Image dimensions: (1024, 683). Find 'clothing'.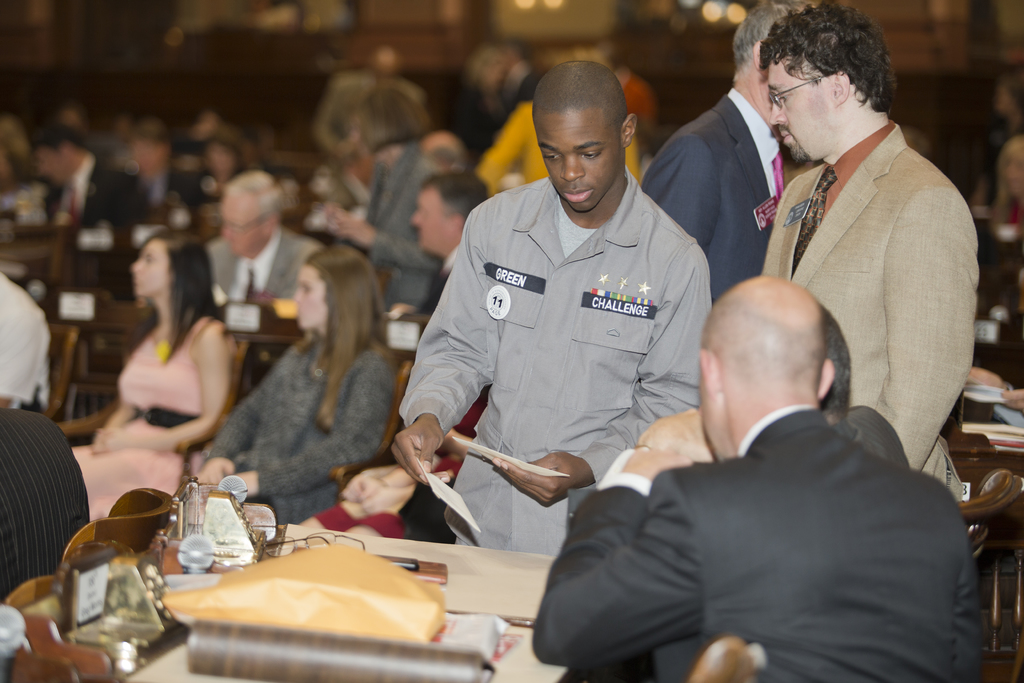
crop(69, 304, 221, 524).
